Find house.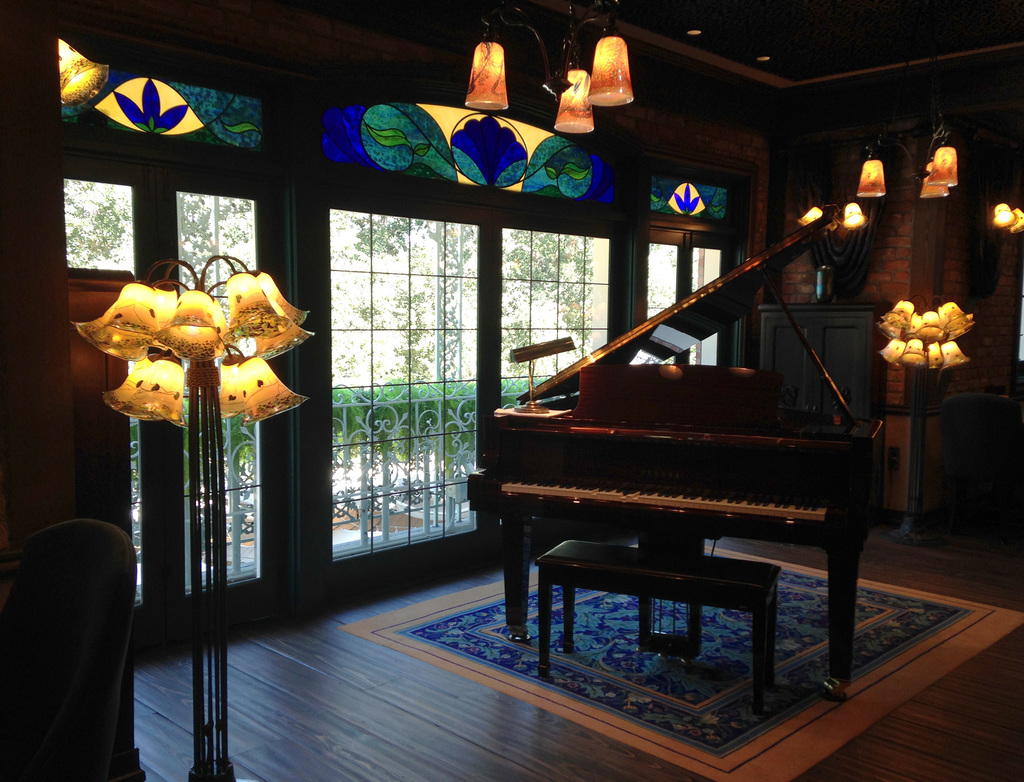
<box>214,4,995,740</box>.
